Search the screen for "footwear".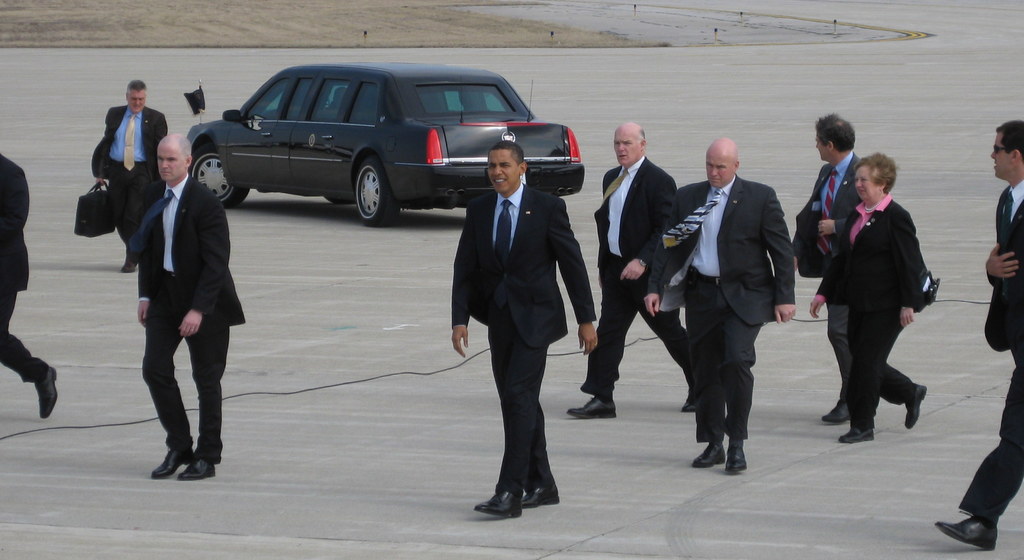
Found at select_region(684, 399, 694, 415).
